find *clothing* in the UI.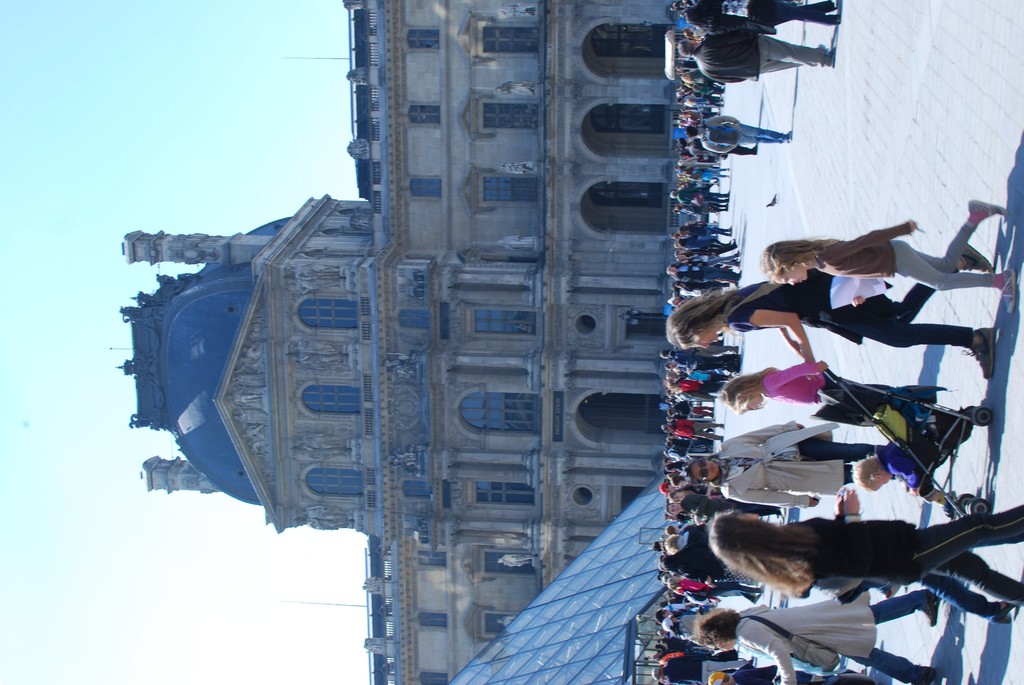
UI element at 700:0:836:32.
